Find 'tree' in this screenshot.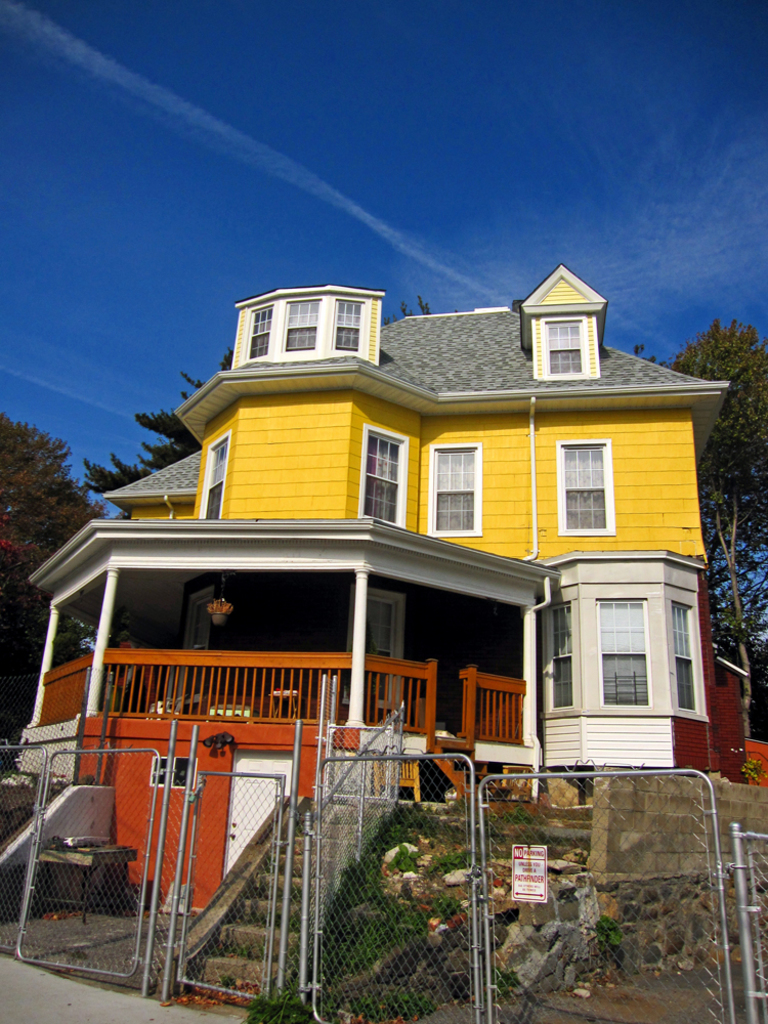
The bounding box for 'tree' is Rect(0, 416, 101, 728).
